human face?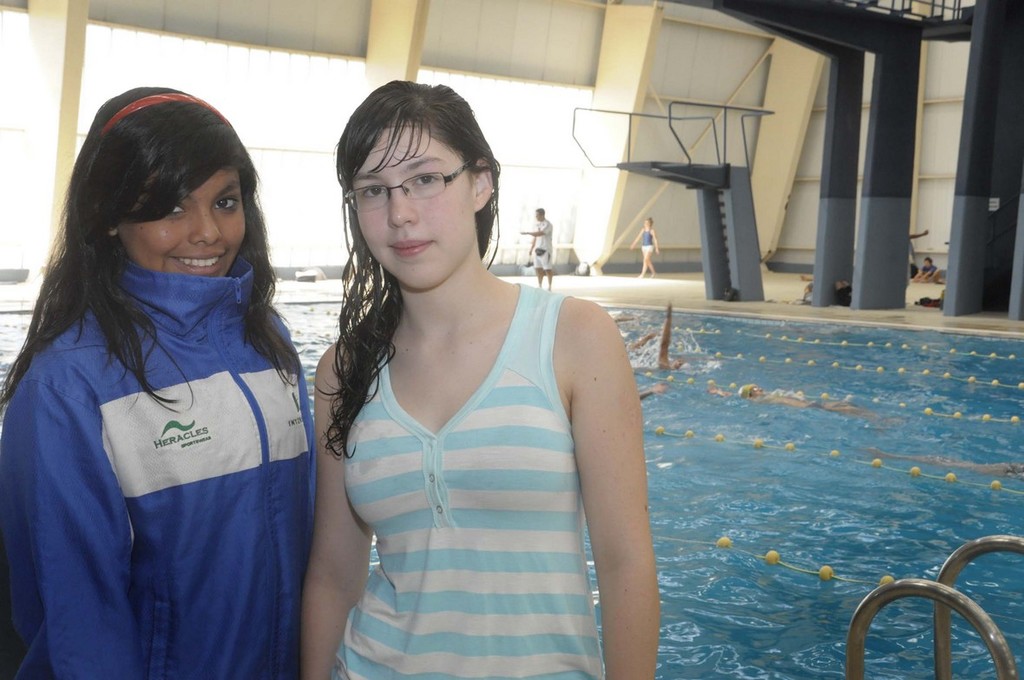
box=[117, 169, 248, 279]
